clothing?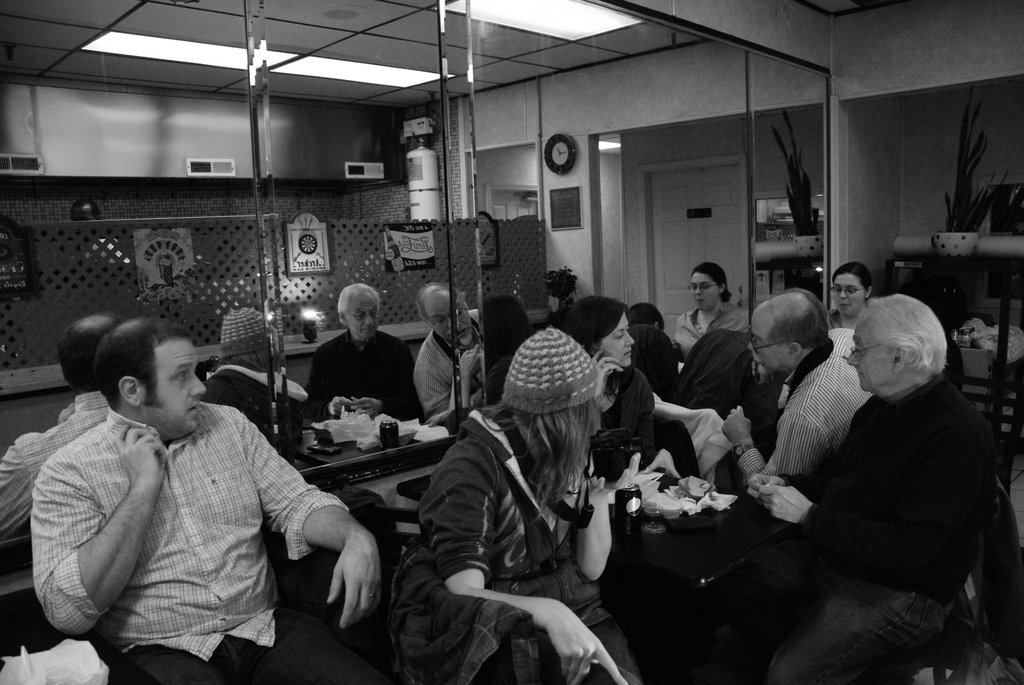
(x1=730, y1=336, x2=877, y2=492)
